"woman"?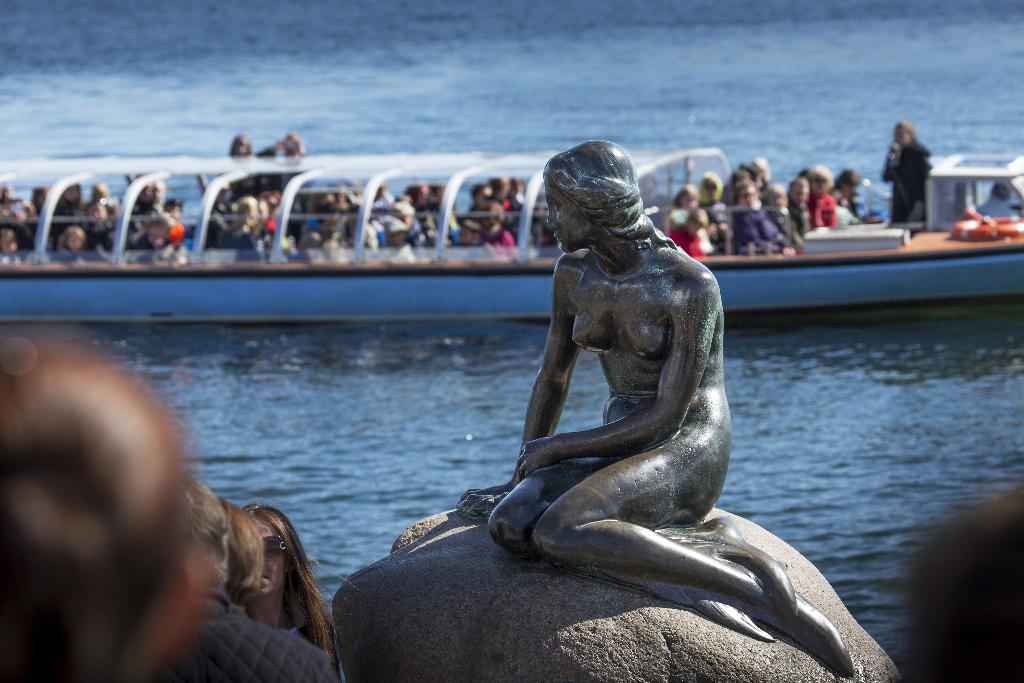
locate(413, 119, 885, 682)
